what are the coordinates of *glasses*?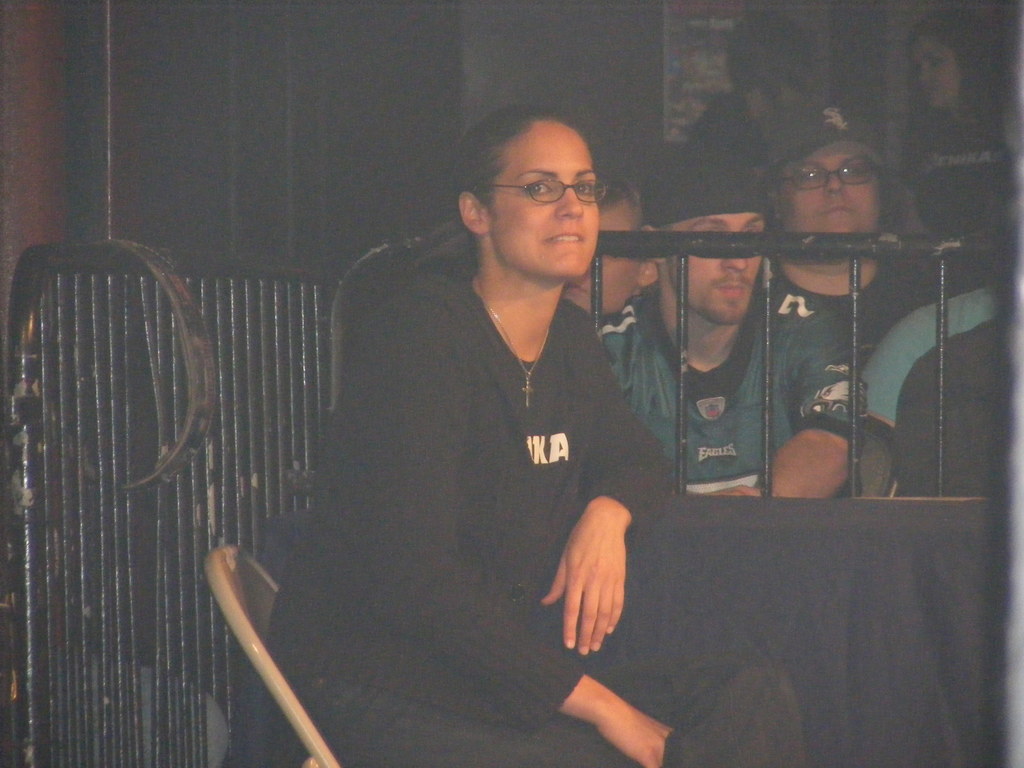
select_region(786, 158, 877, 189).
